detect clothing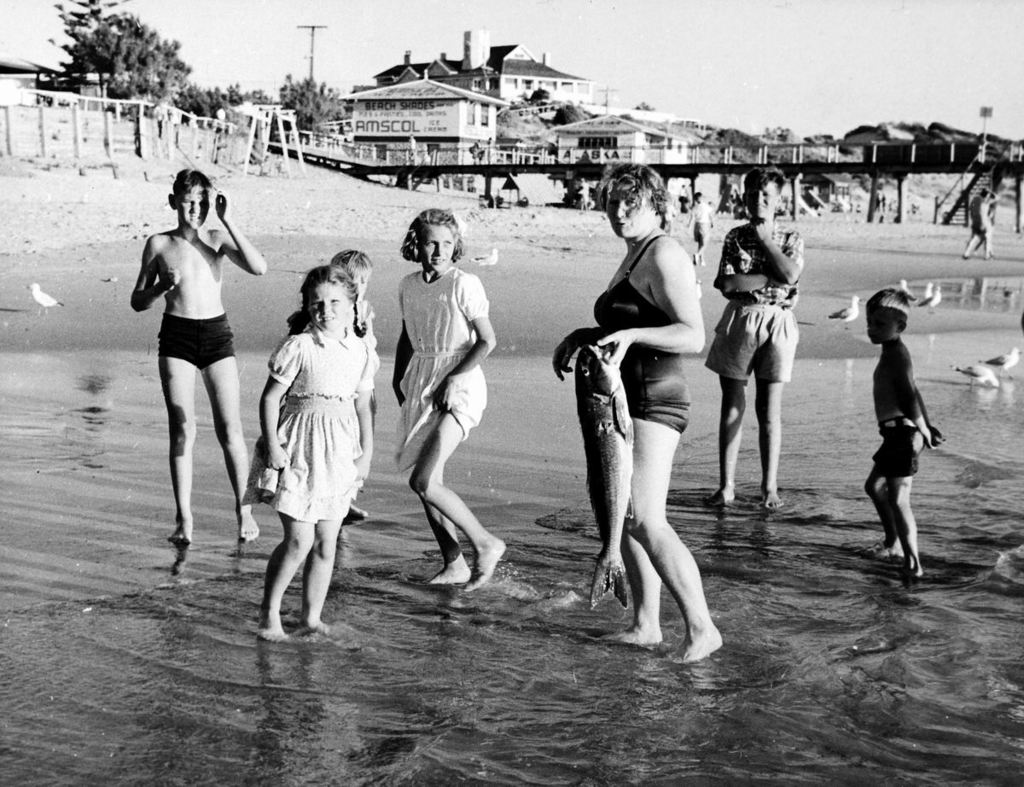
BBox(588, 230, 692, 426)
